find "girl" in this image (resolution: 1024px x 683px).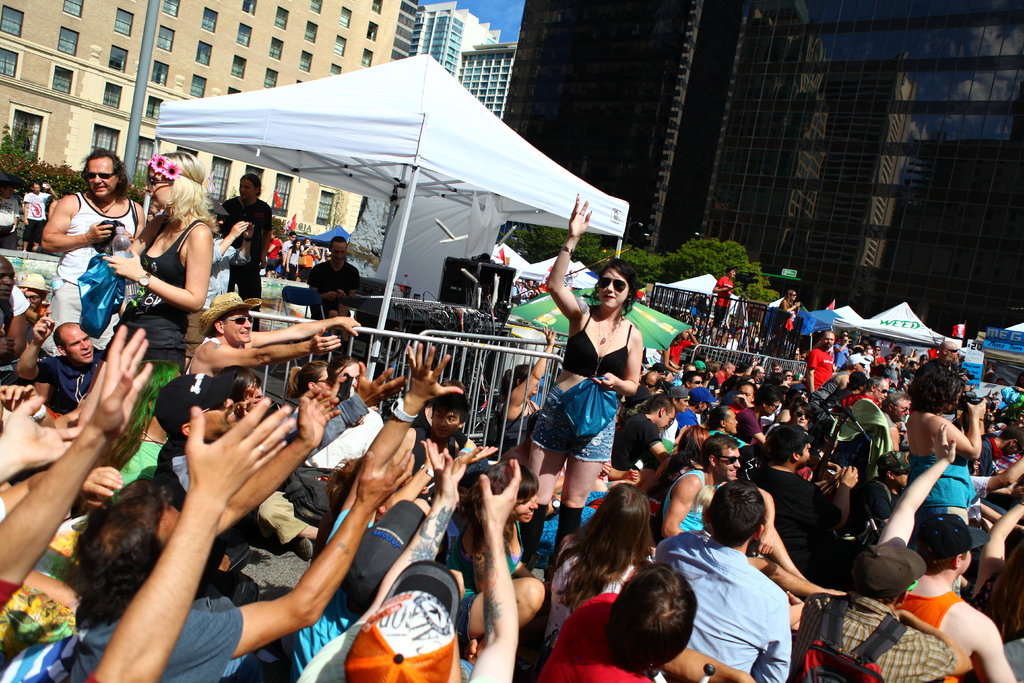
[445,463,554,663].
